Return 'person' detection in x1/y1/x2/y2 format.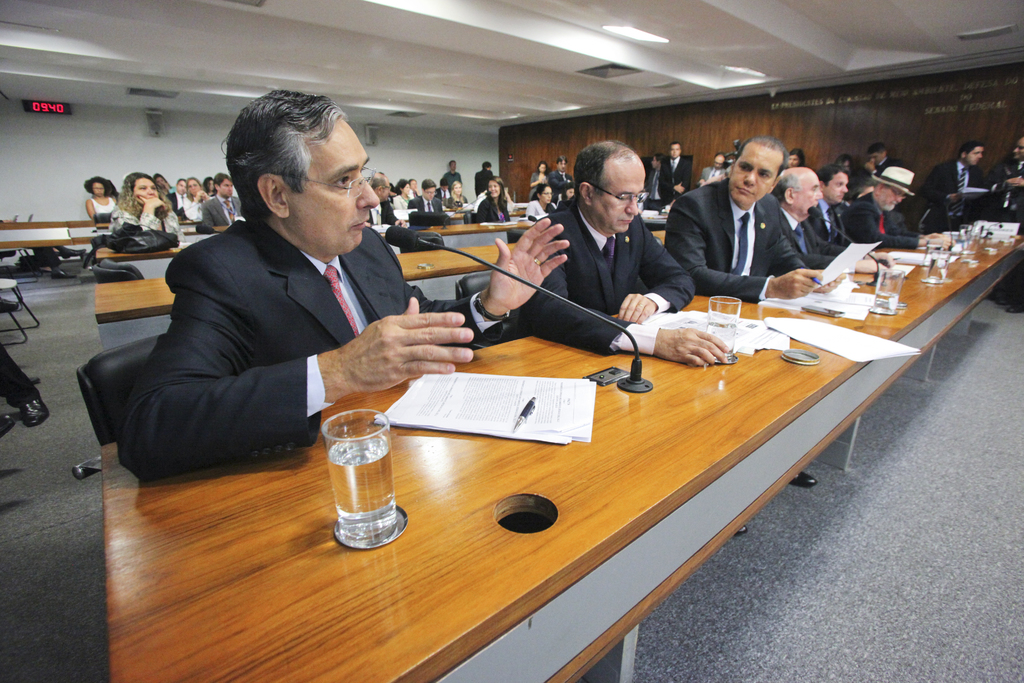
523/176/552/220.
